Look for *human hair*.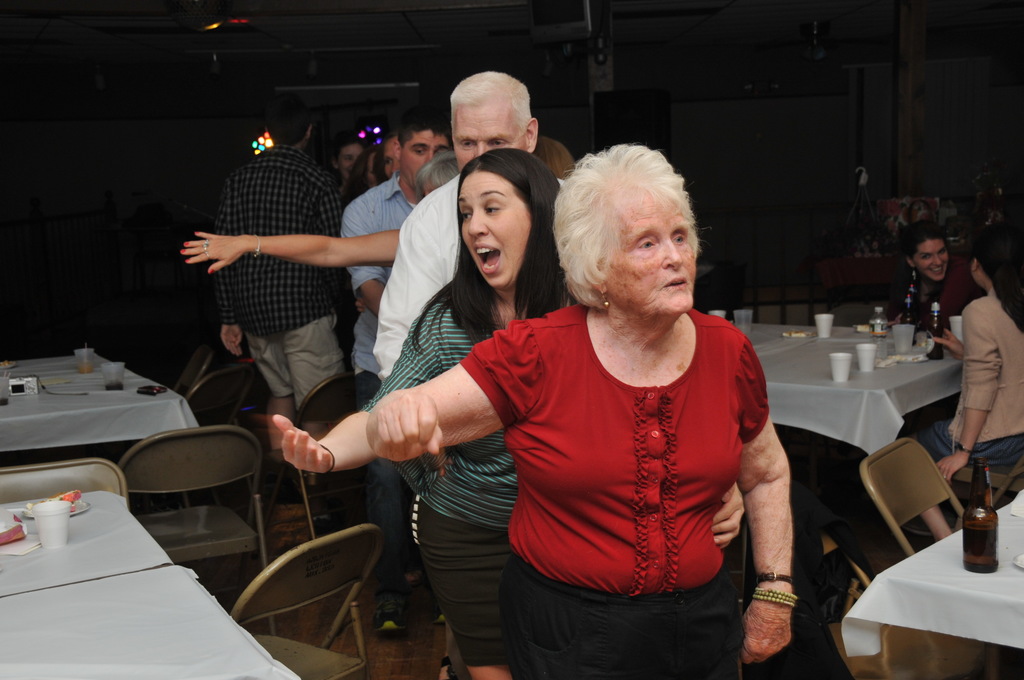
Found: 552,142,711,311.
